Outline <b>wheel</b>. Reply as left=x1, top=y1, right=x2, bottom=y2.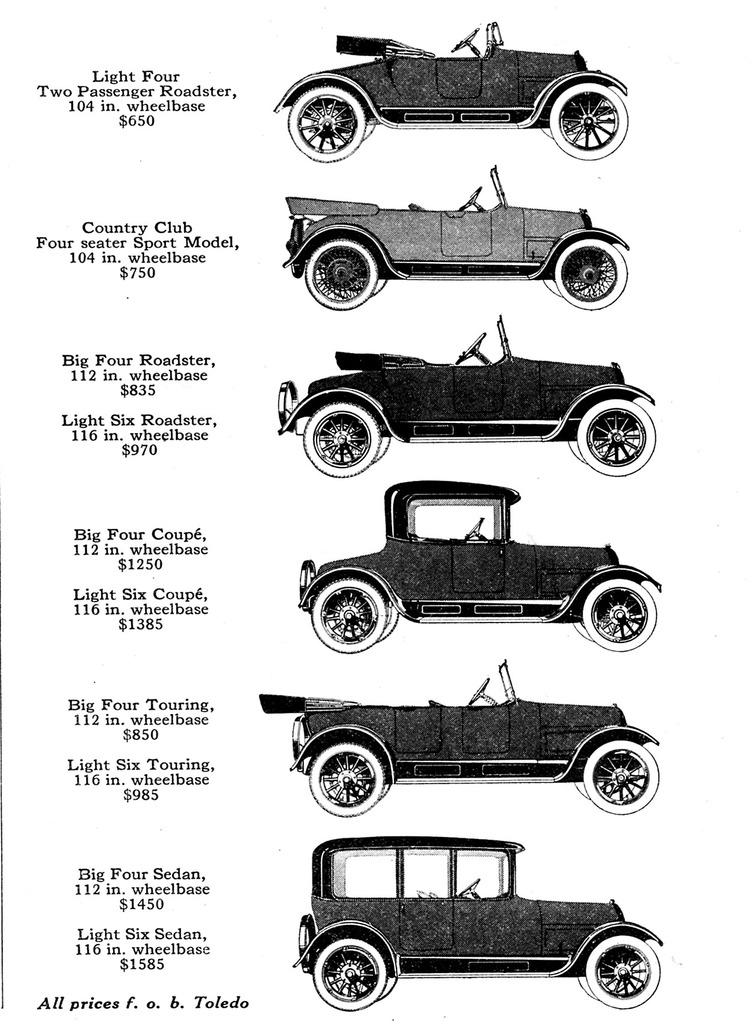
left=309, top=578, right=384, bottom=655.
